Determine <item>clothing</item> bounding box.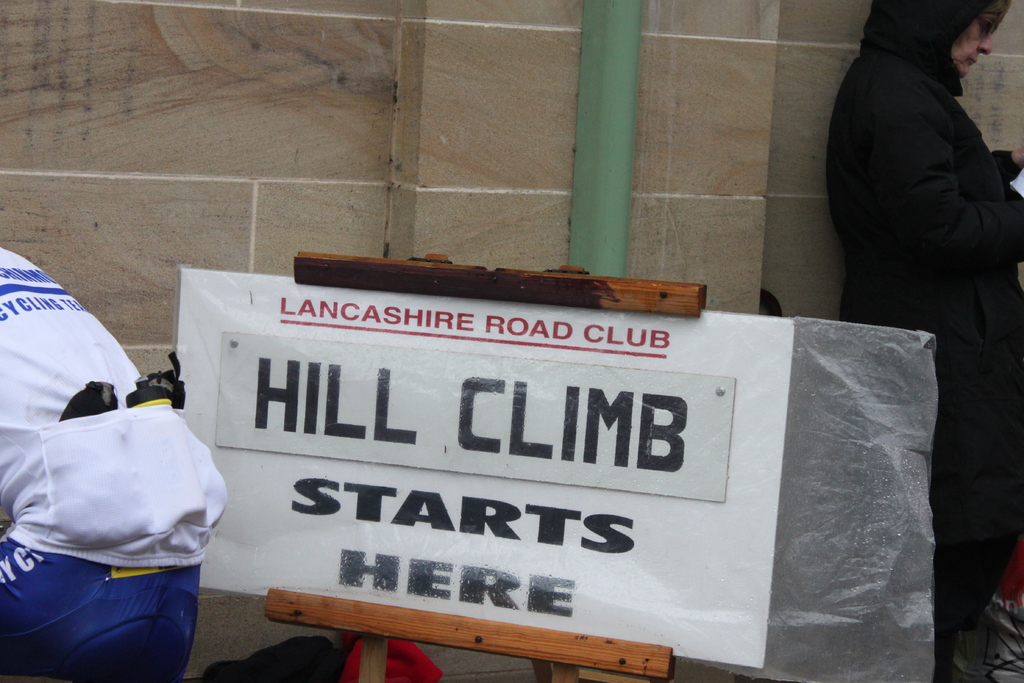
Determined: [x1=820, y1=15, x2=1023, y2=675].
